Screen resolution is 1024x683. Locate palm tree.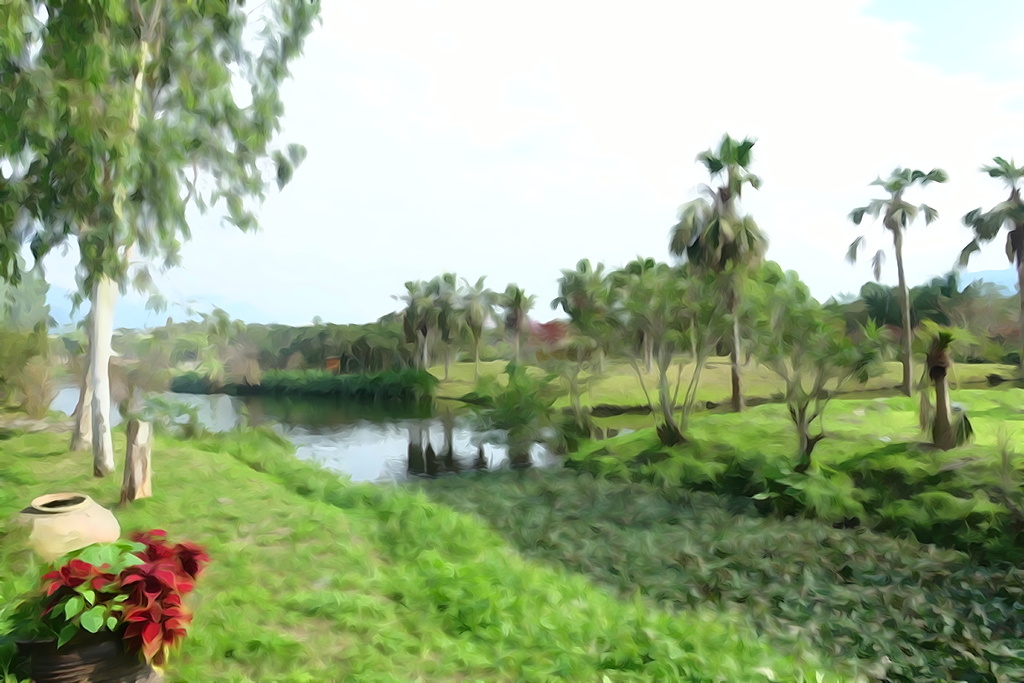
{"left": 842, "top": 165, "right": 947, "bottom": 401}.
